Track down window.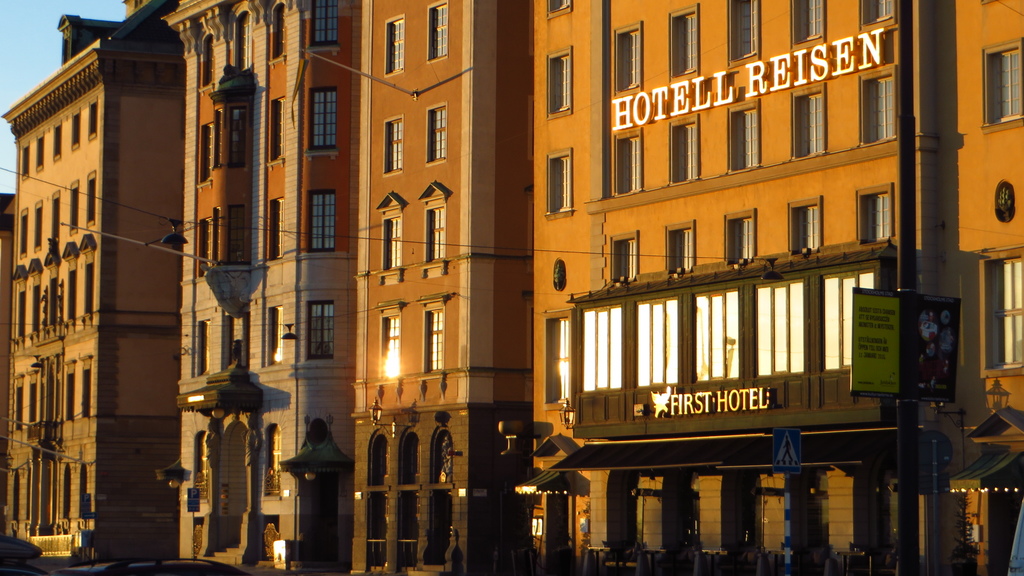
Tracked to (left=543, top=156, right=570, bottom=211).
